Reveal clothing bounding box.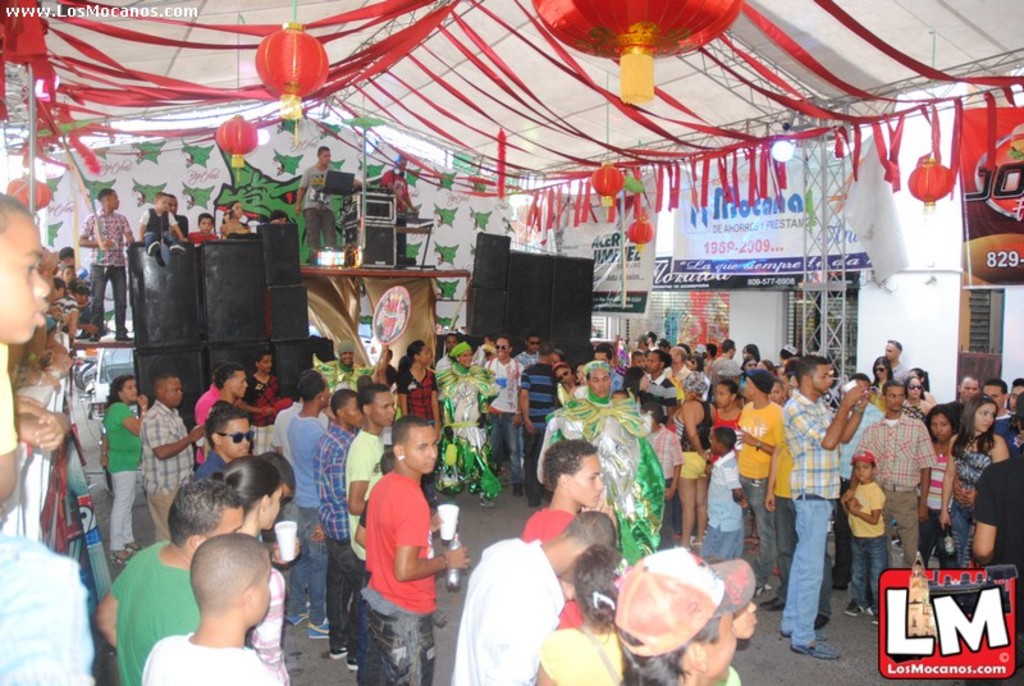
Revealed: Rect(439, 366, 490, 495).
